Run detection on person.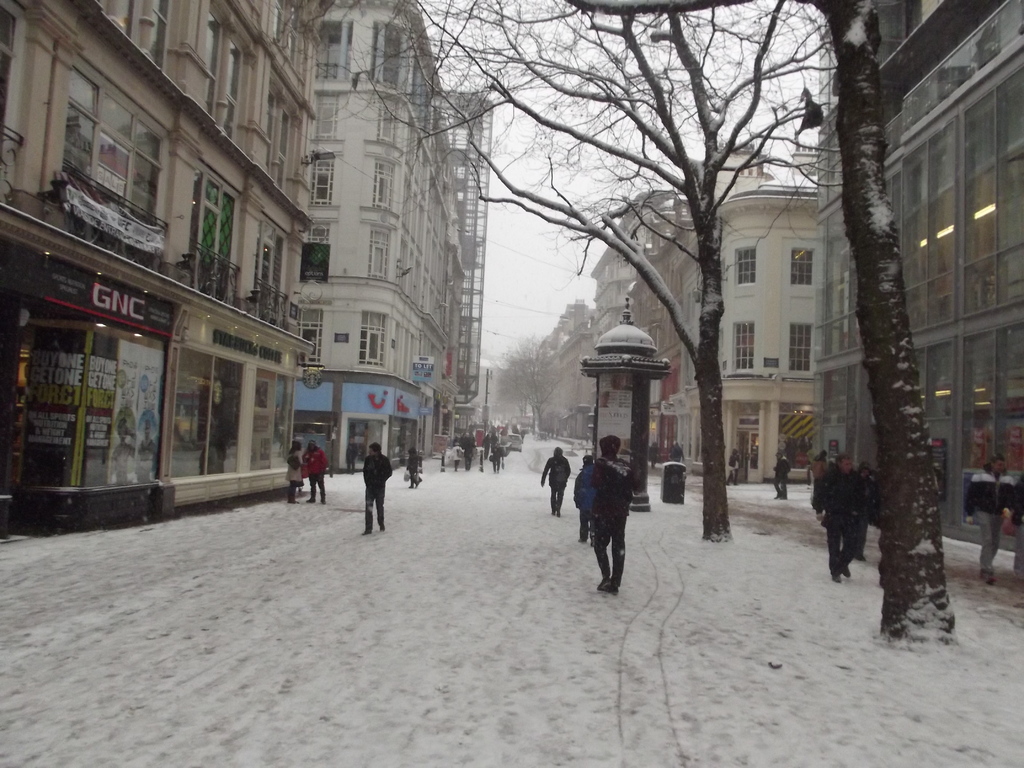
Result: crop(969, 447, 1012, 587).
